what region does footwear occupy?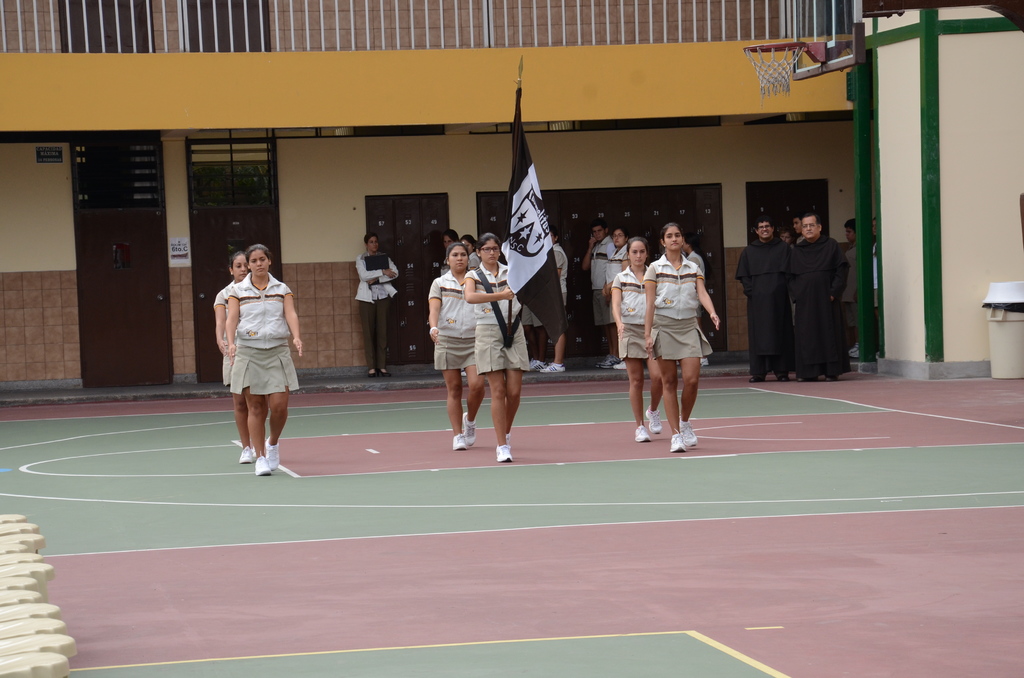
pyautogui.locateOnScreen(380, 367, 387, 376).
